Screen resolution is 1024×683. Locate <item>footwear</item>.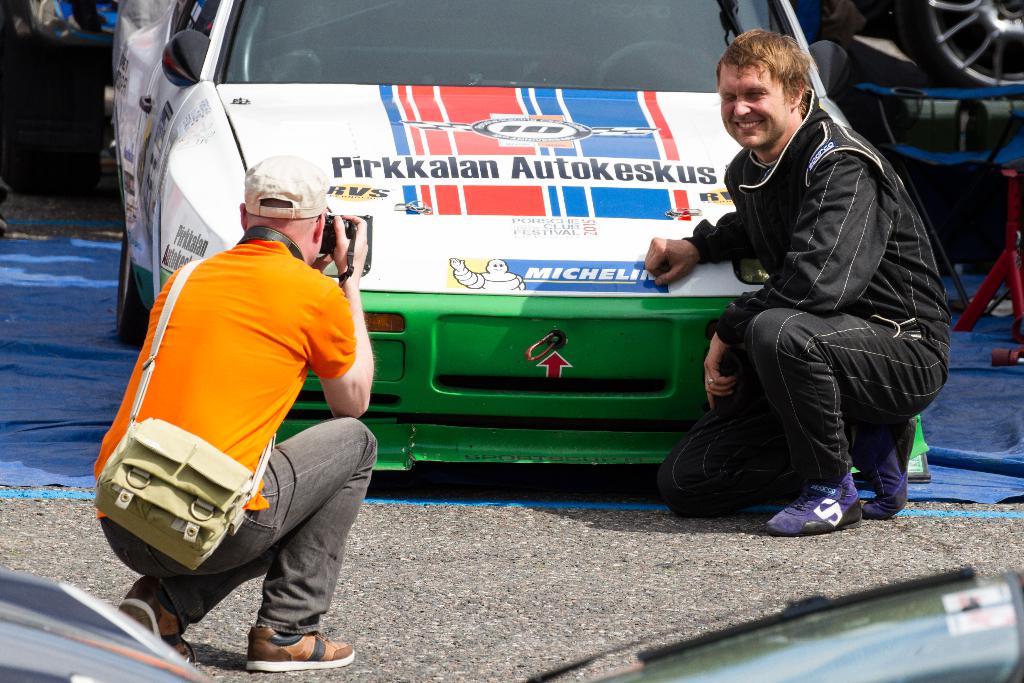
{"left": 865, "top": 419, "right": 915, "bottom": 513}.
